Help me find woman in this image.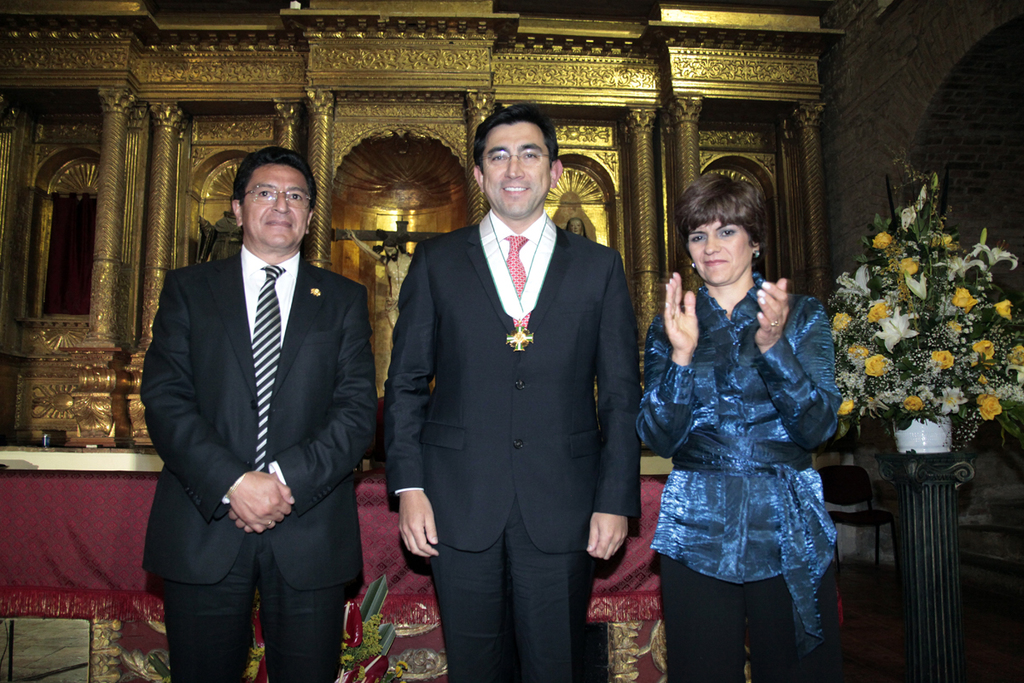
Found it: [633,146,855,682].
